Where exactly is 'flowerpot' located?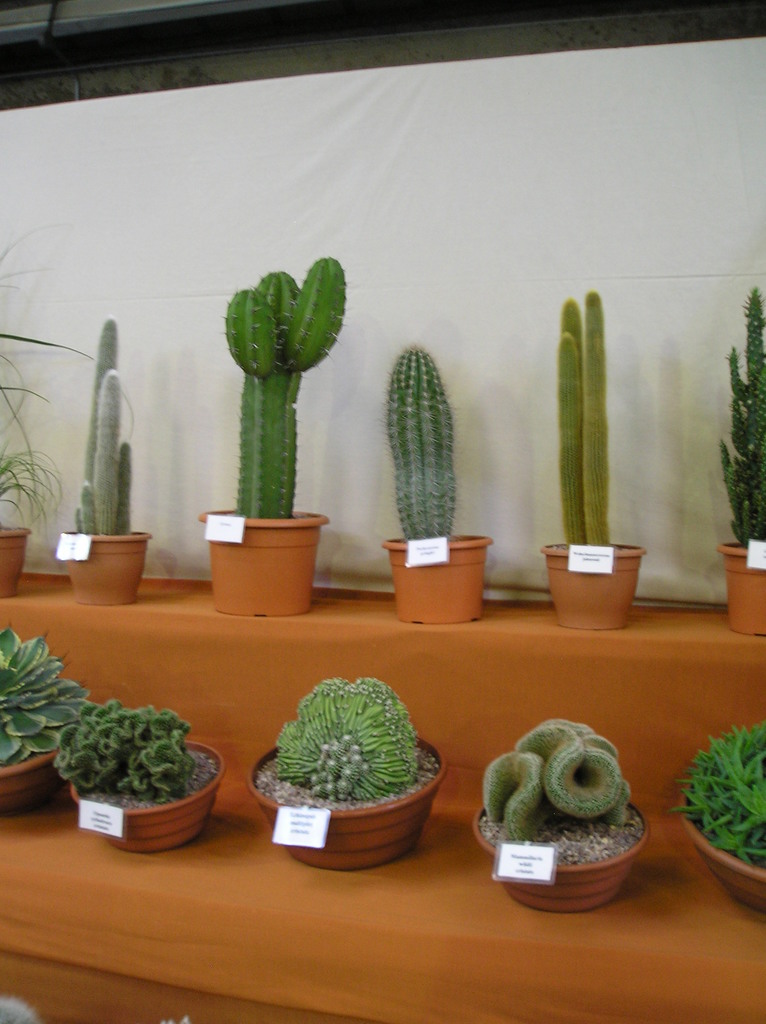
Its bounding box is (250, 743, 442, 870).
